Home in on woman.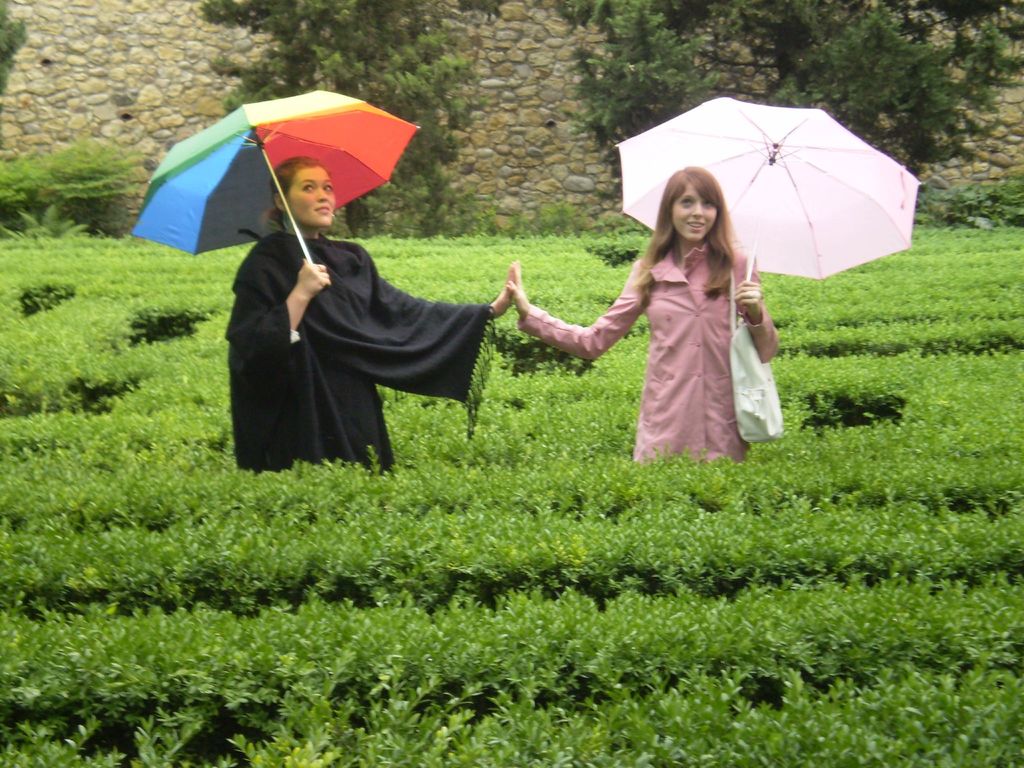
Homed in at 532, 173, 803, 477.
